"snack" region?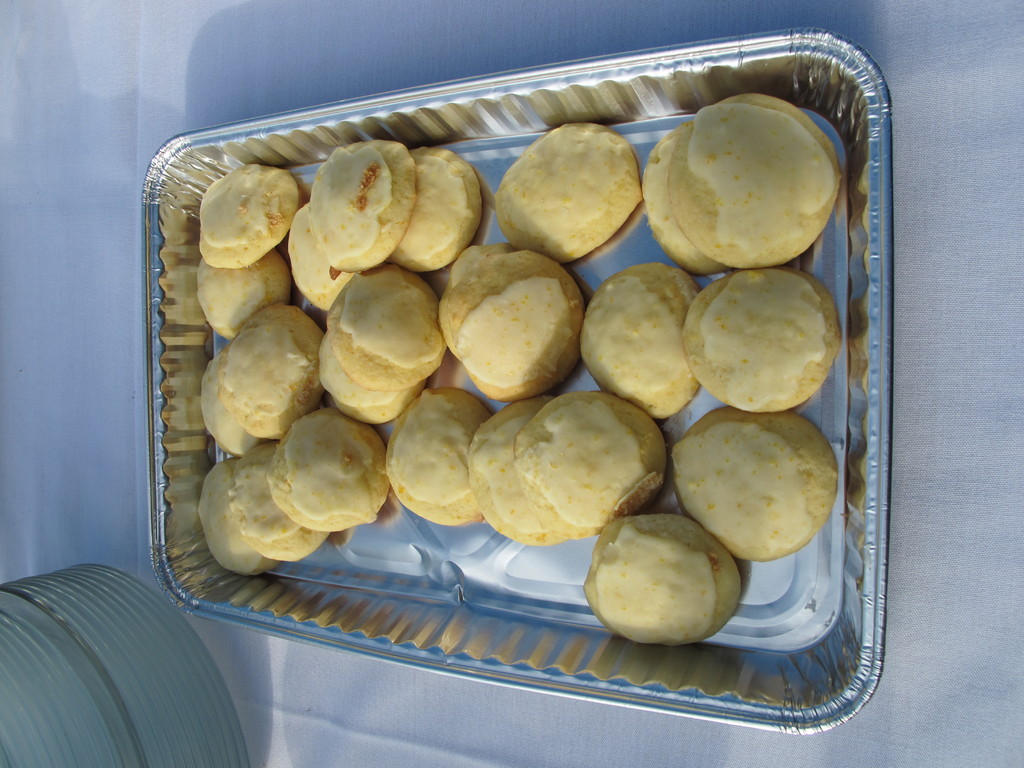
{"left": 324, "top": 270, "right": 448, "bottom": 381}
